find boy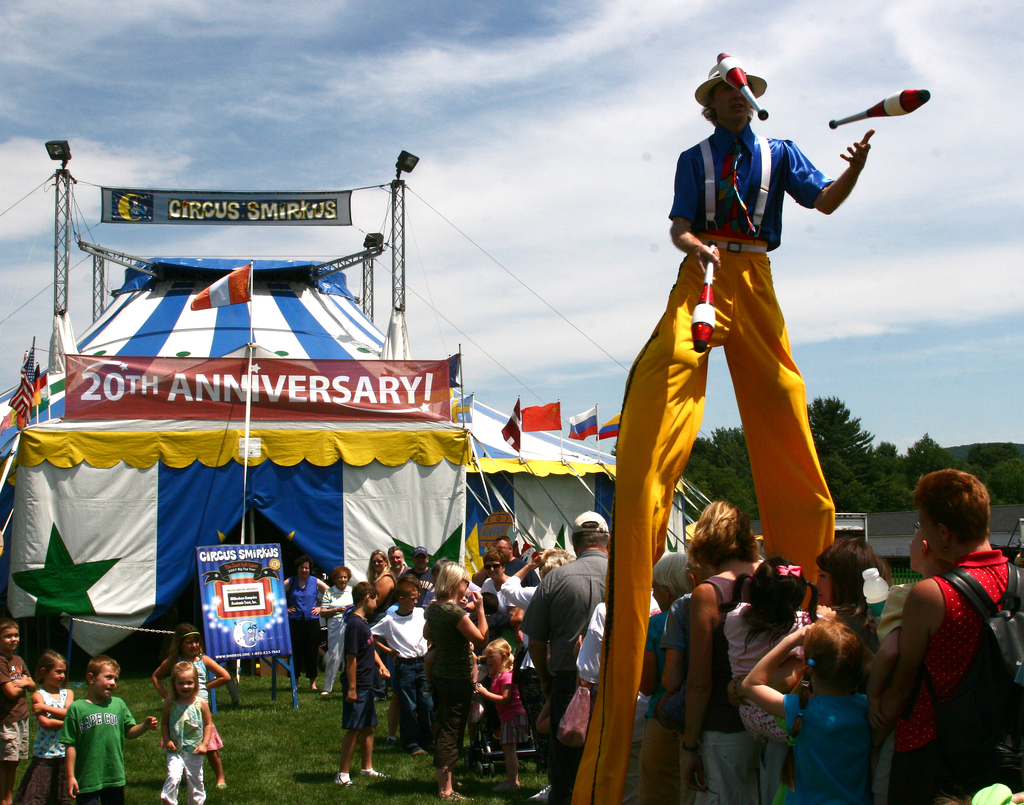
(0,617,33,803)
